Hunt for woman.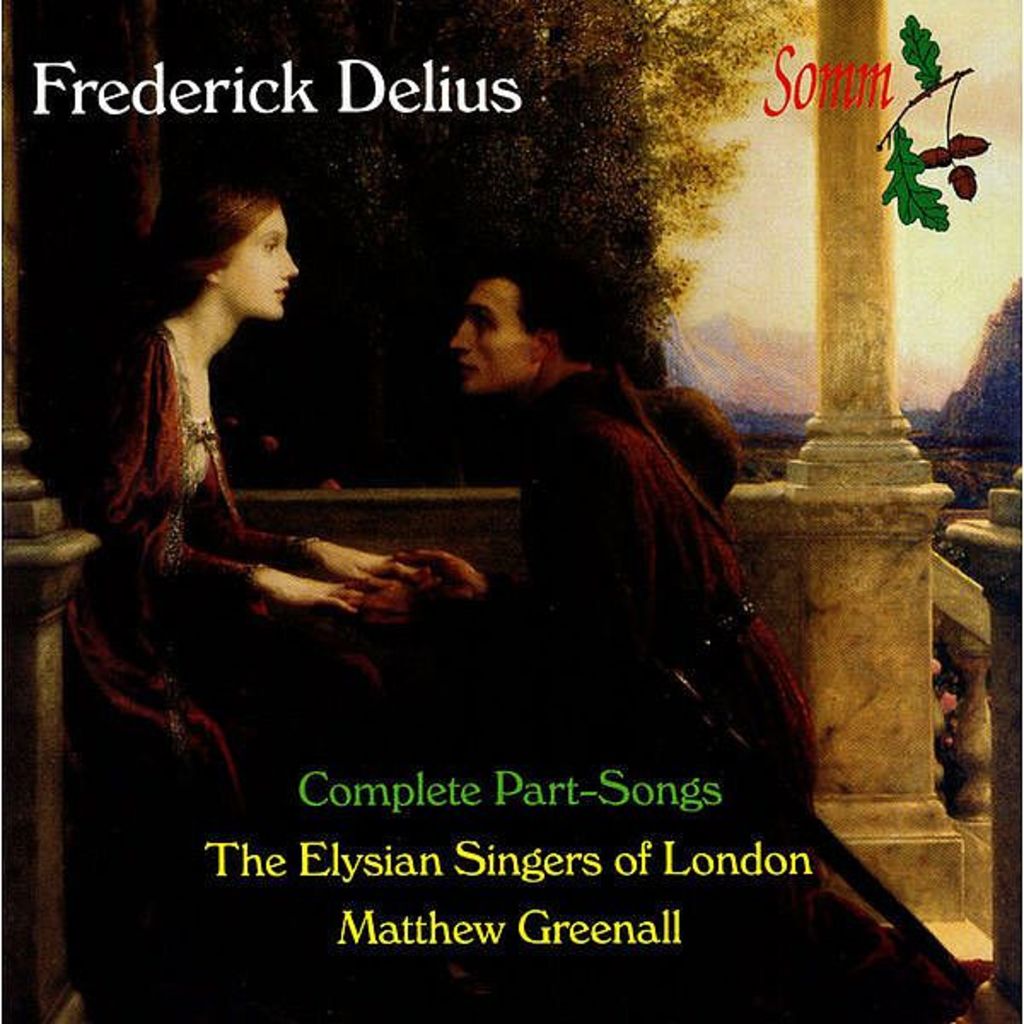
Hunted down at [left=79, top=186, right=512, bottom=809].
